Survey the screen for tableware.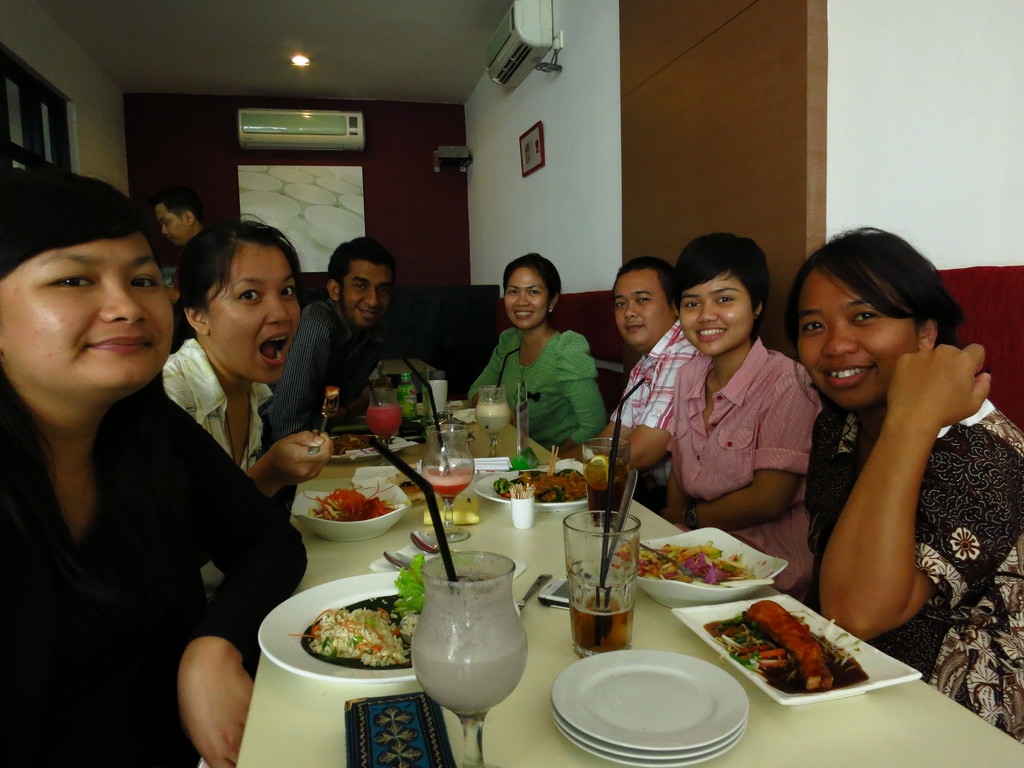
Survey found: left=308, top=394, right=345, bottom=454.
